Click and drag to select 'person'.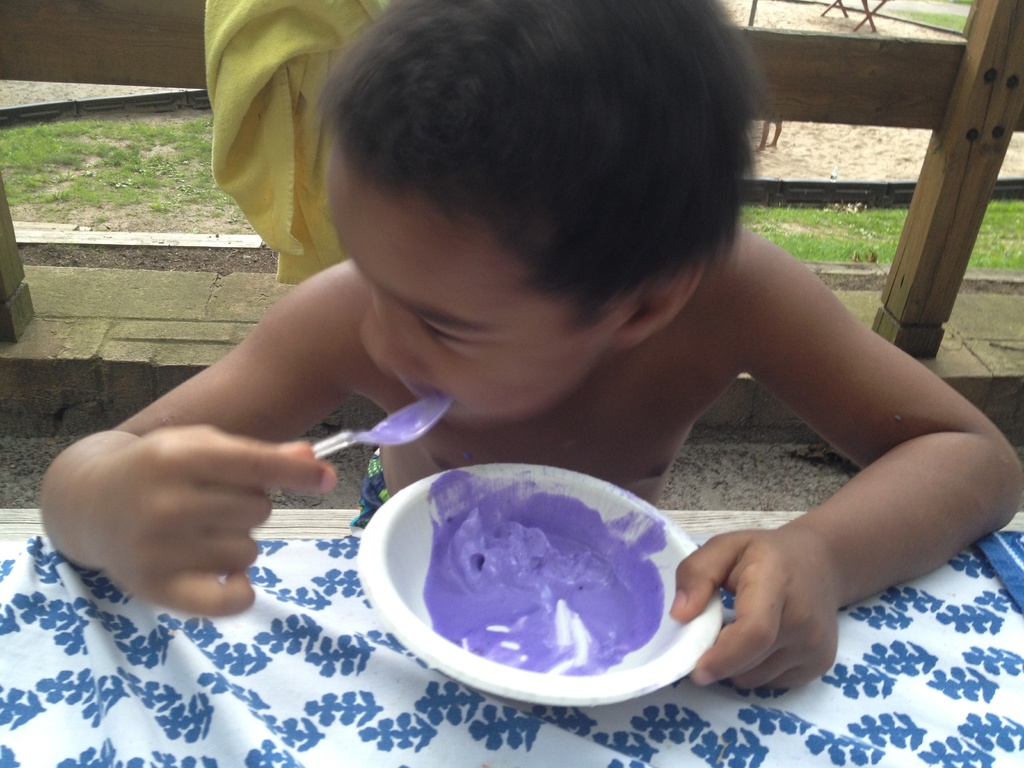
Selection: bbox=(143, 0, 976, 726).
